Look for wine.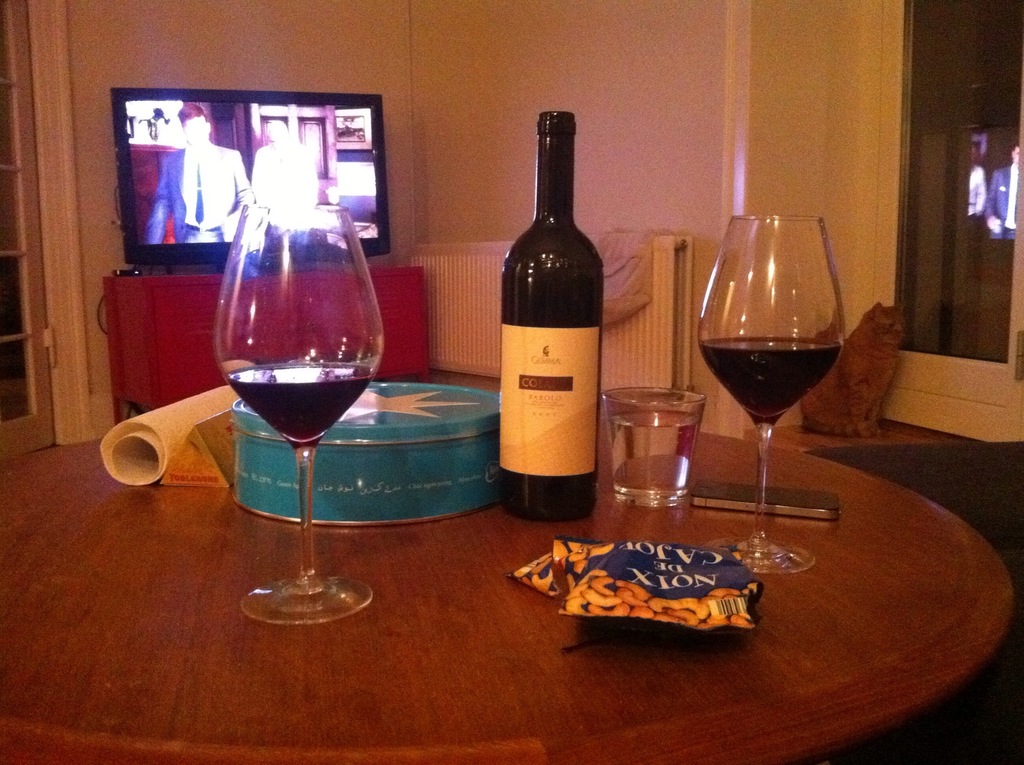
Found: (495, 114, 617, 508).
